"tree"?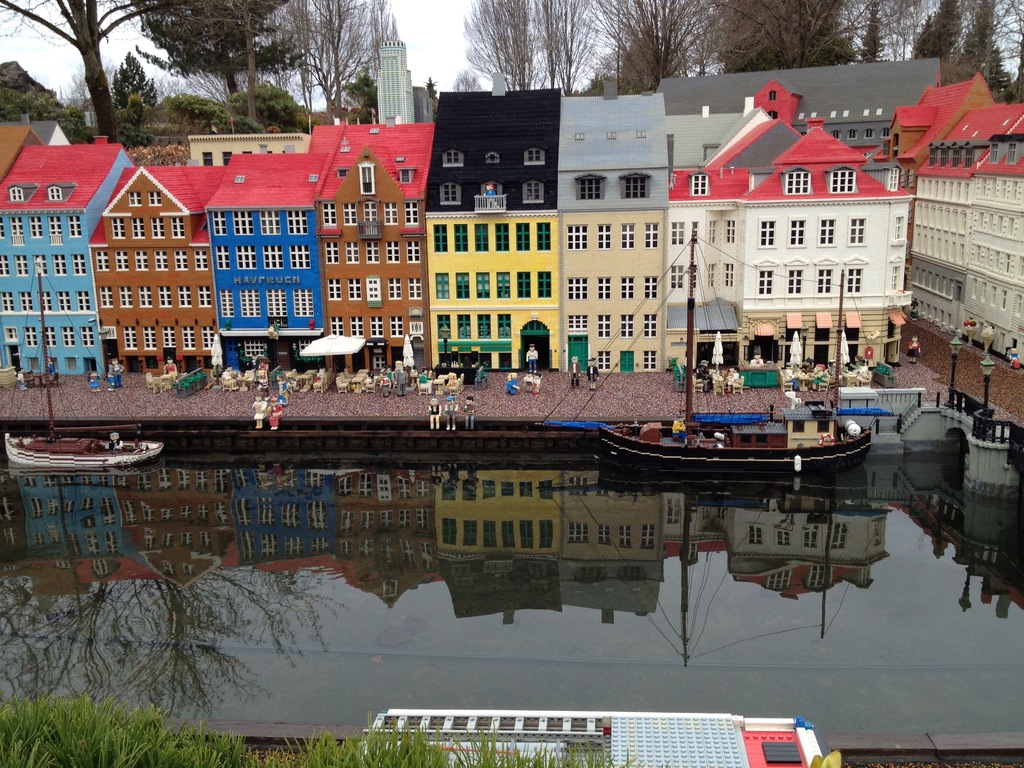
<region>452, 68, 481, 93</region>
